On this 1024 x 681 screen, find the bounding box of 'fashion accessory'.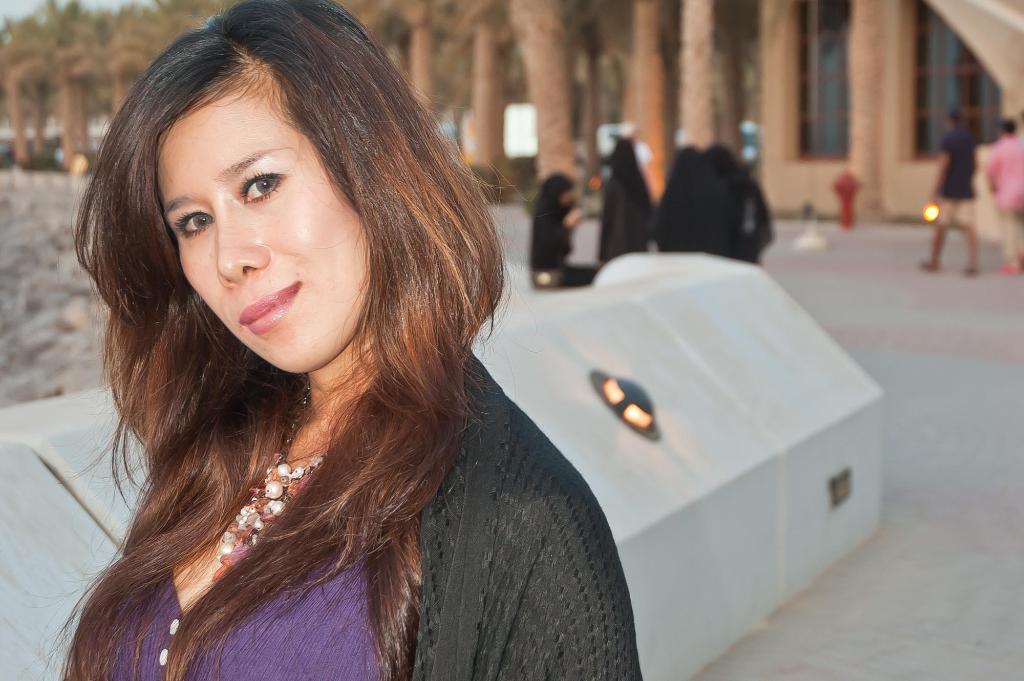
Bounding box: box(209, 386, 328, 580).
